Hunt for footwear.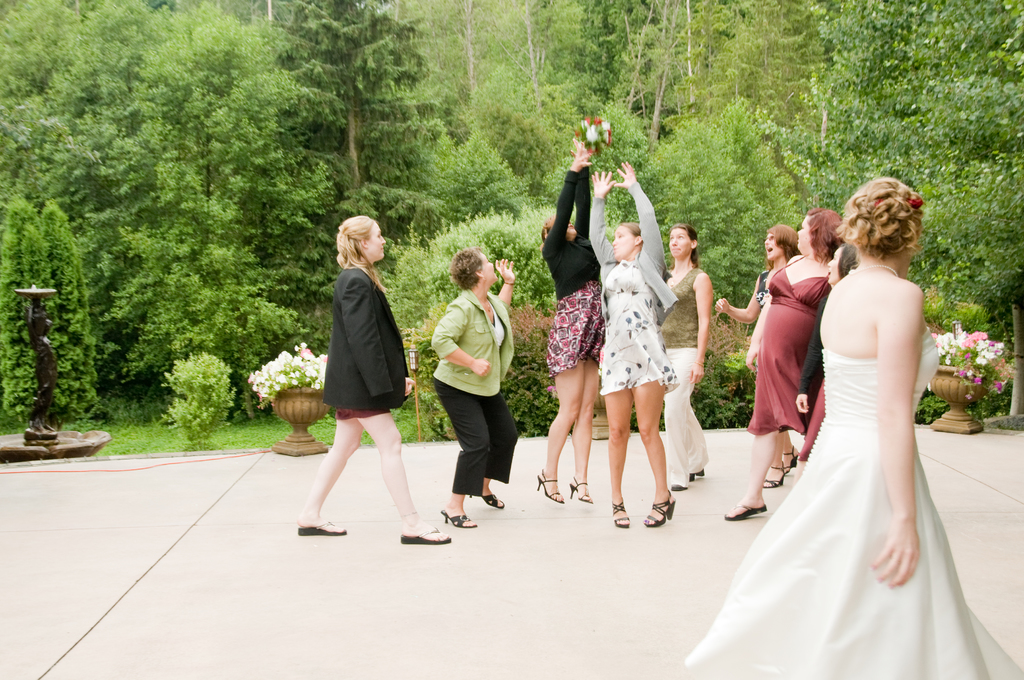
Hunted down at <box>400,527,455,545</box>.
